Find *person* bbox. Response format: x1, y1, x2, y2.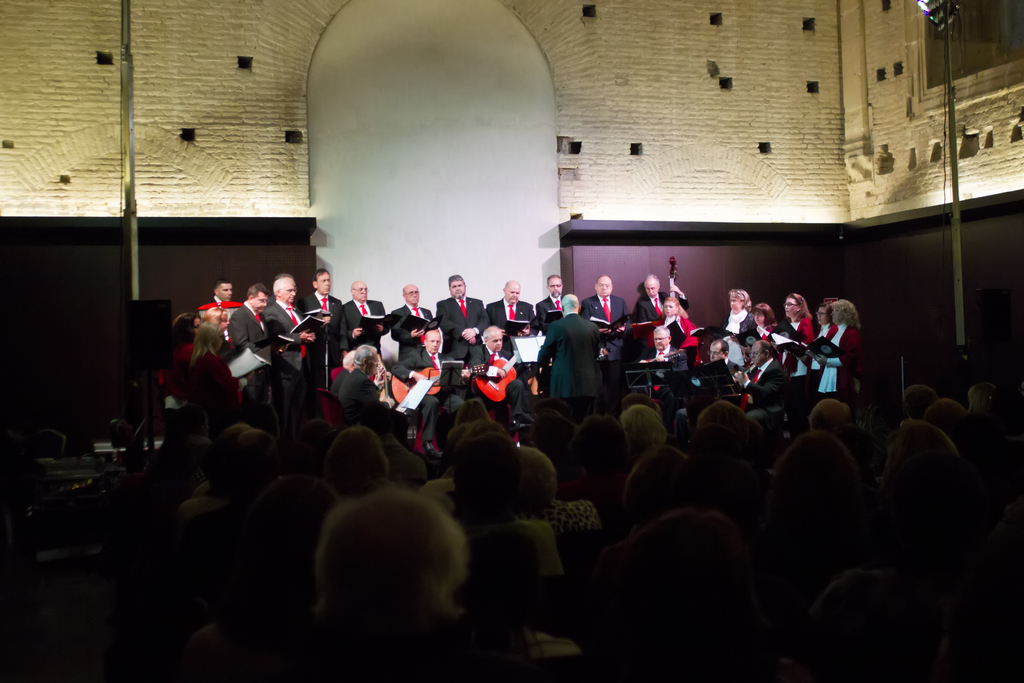
620, 392, 663, 409.
